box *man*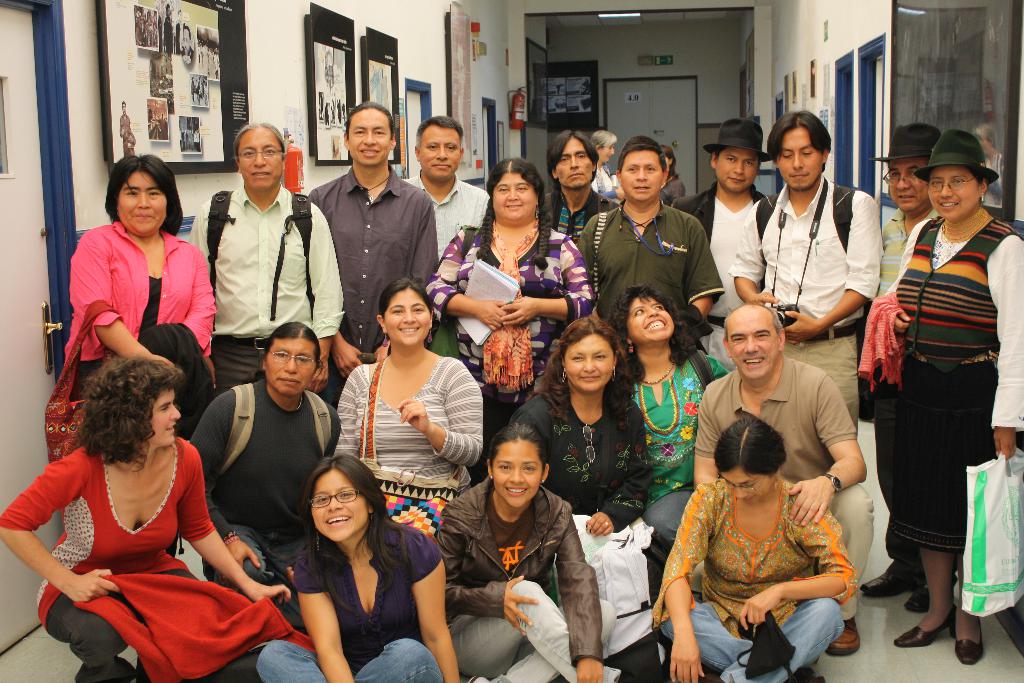
[590, 128, 617, 193]
